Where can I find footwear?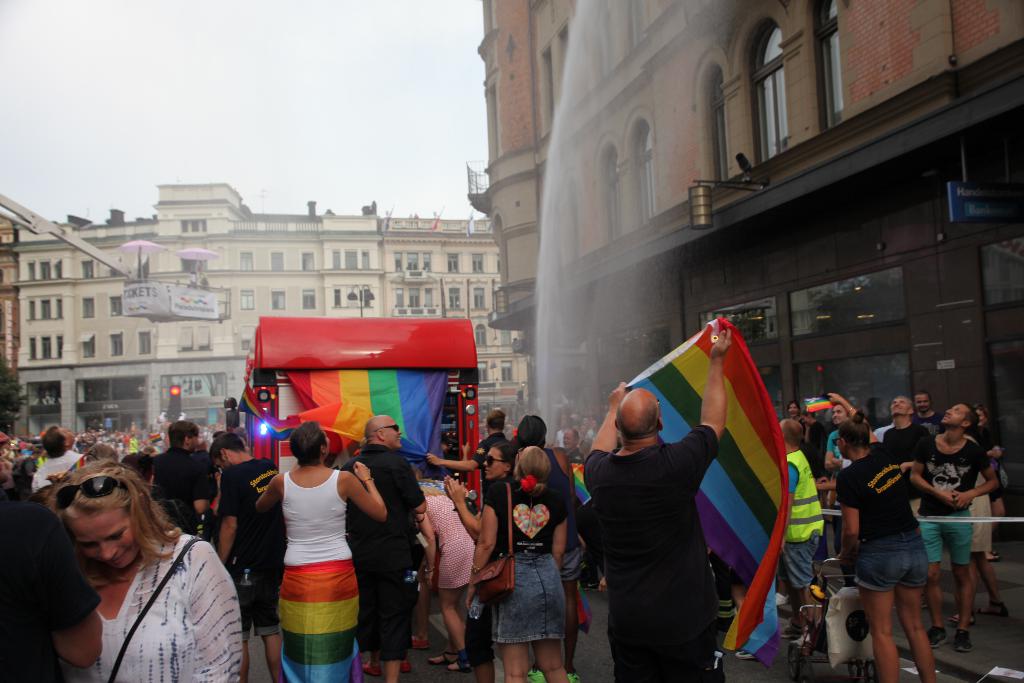
You can find it at [527, 663, 543, 682].
